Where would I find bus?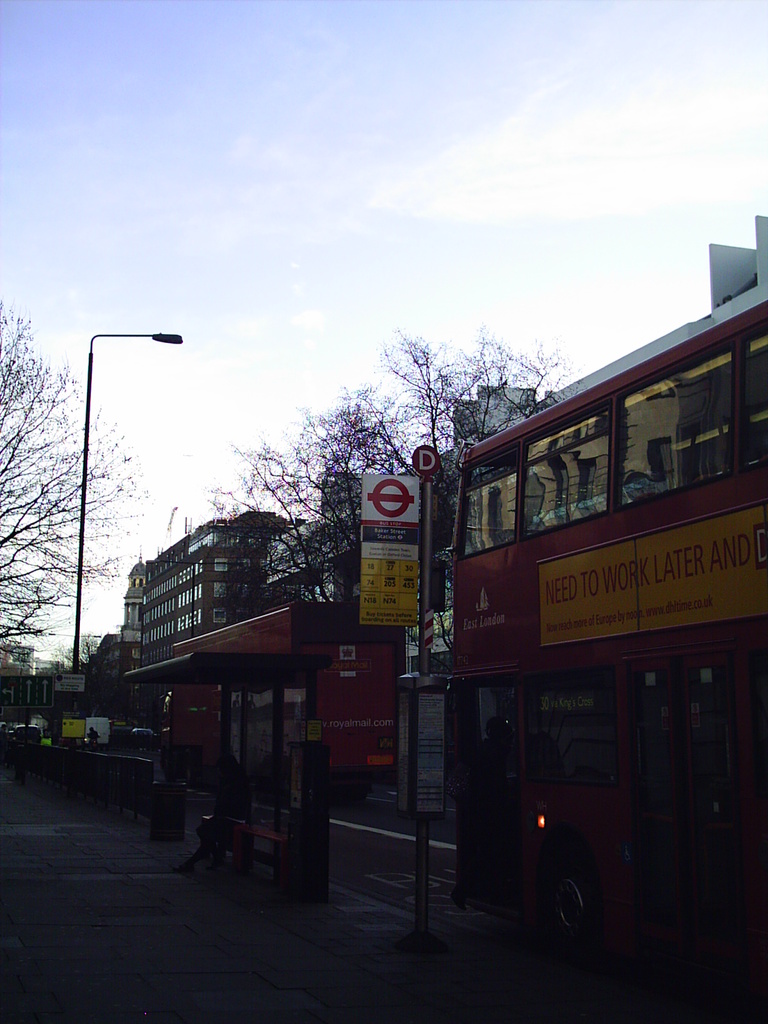
At x1=170, y1=595, x2=406, y2=784.
